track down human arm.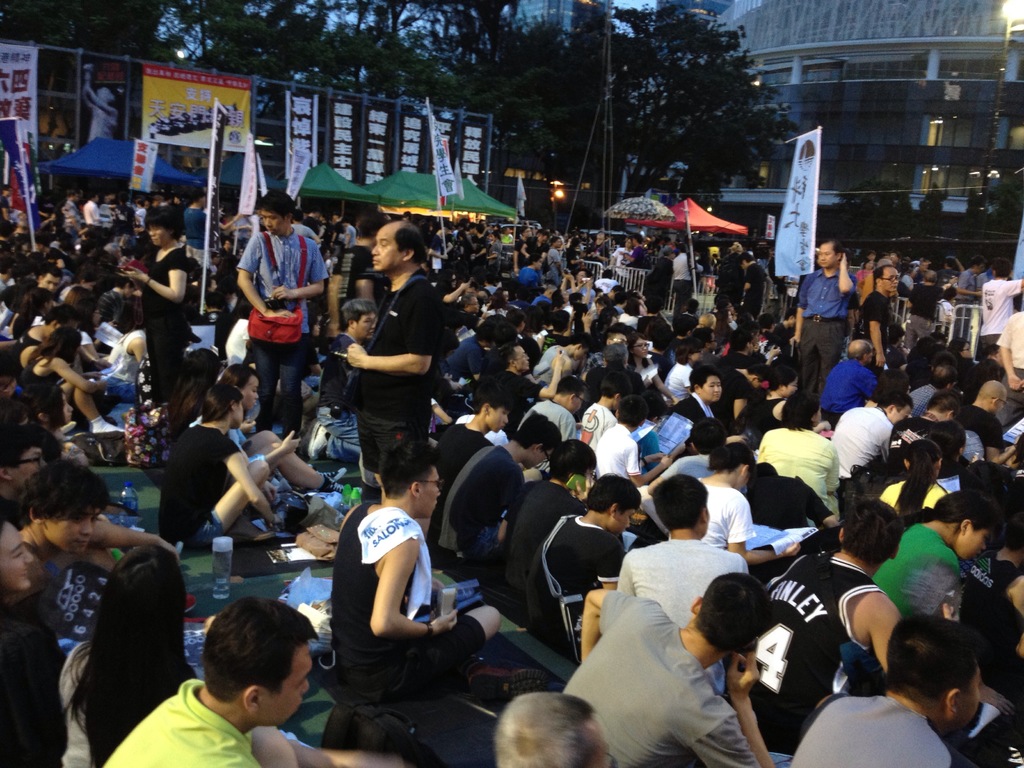
Tracked to 732,390,756,419.
